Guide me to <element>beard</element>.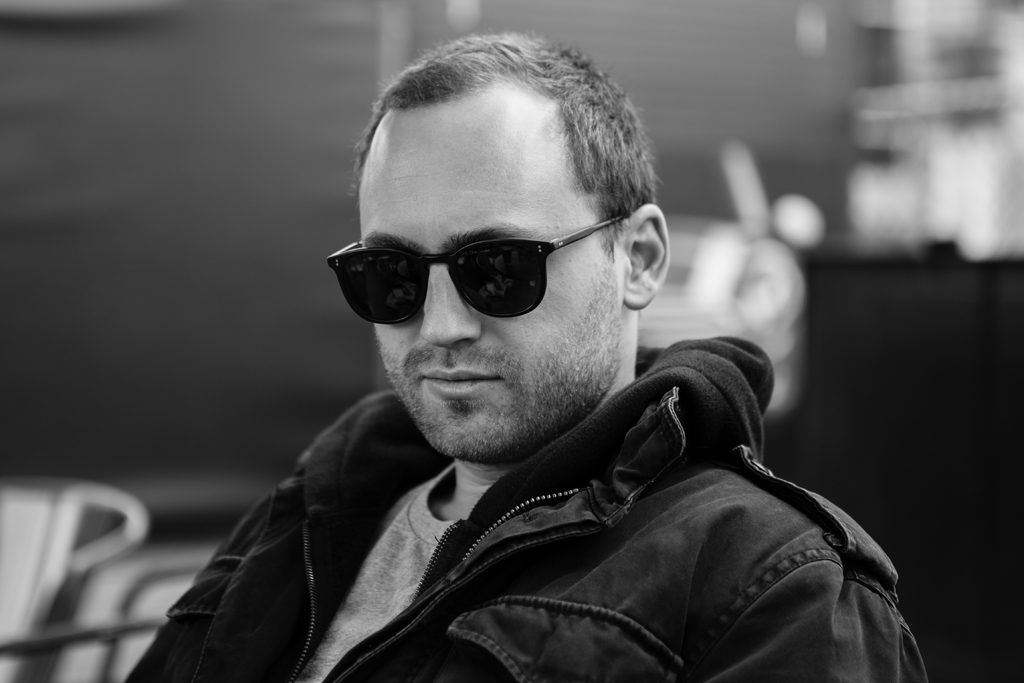
Guidance: detection(378, 263, 623, 463).
